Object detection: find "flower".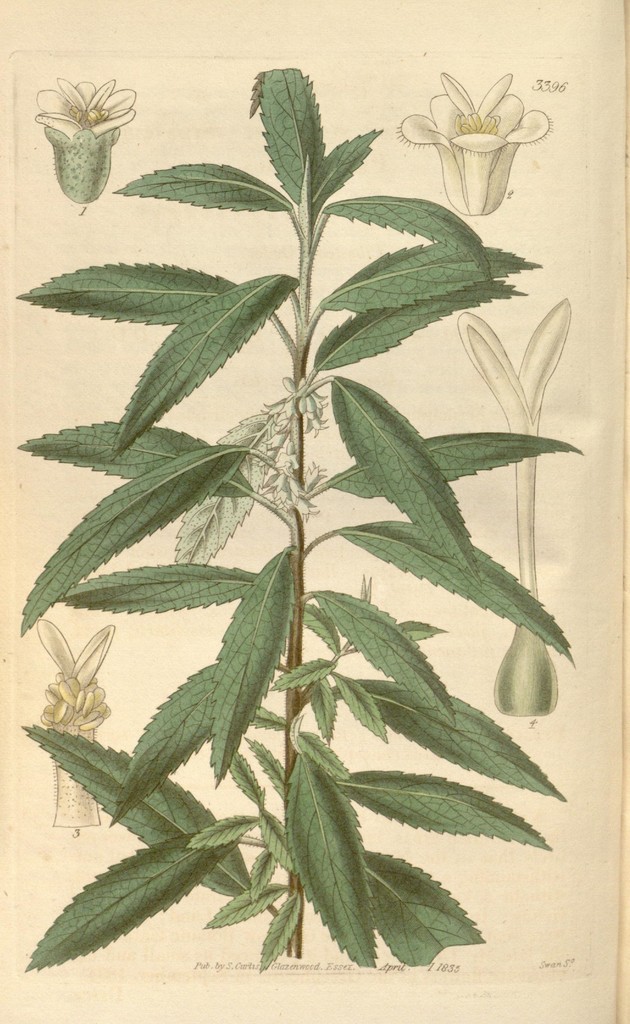
Rect(35, 68, 140, 141).
